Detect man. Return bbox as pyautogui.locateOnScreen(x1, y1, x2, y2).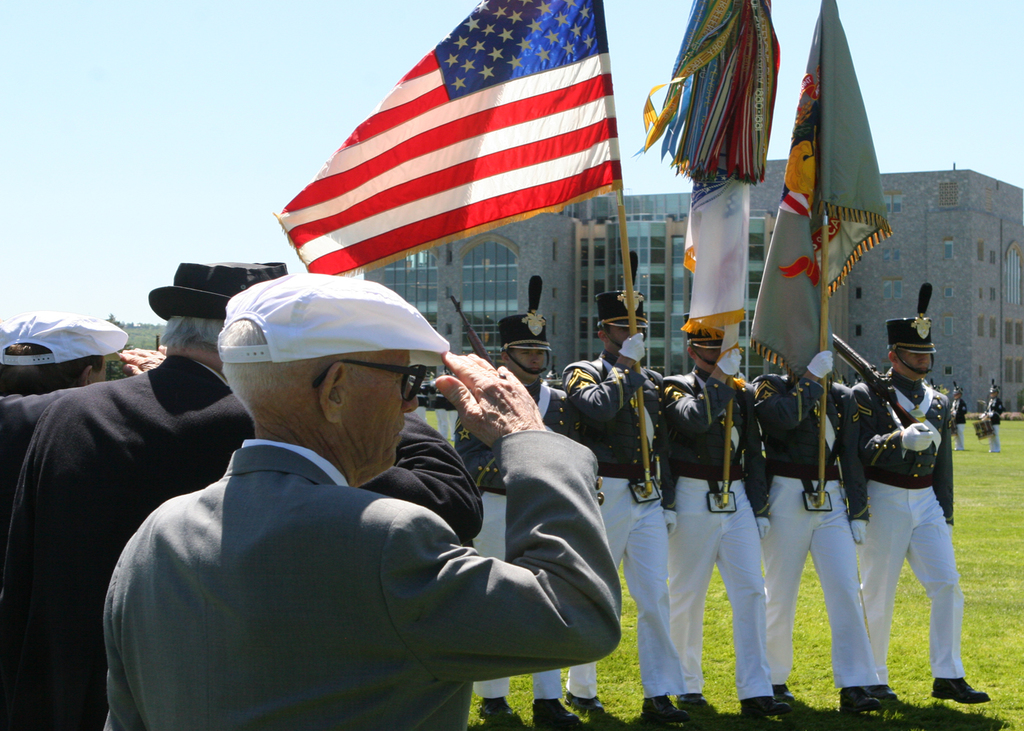
pyautogui.locateOnScreen(0, 311, 171, 398).
